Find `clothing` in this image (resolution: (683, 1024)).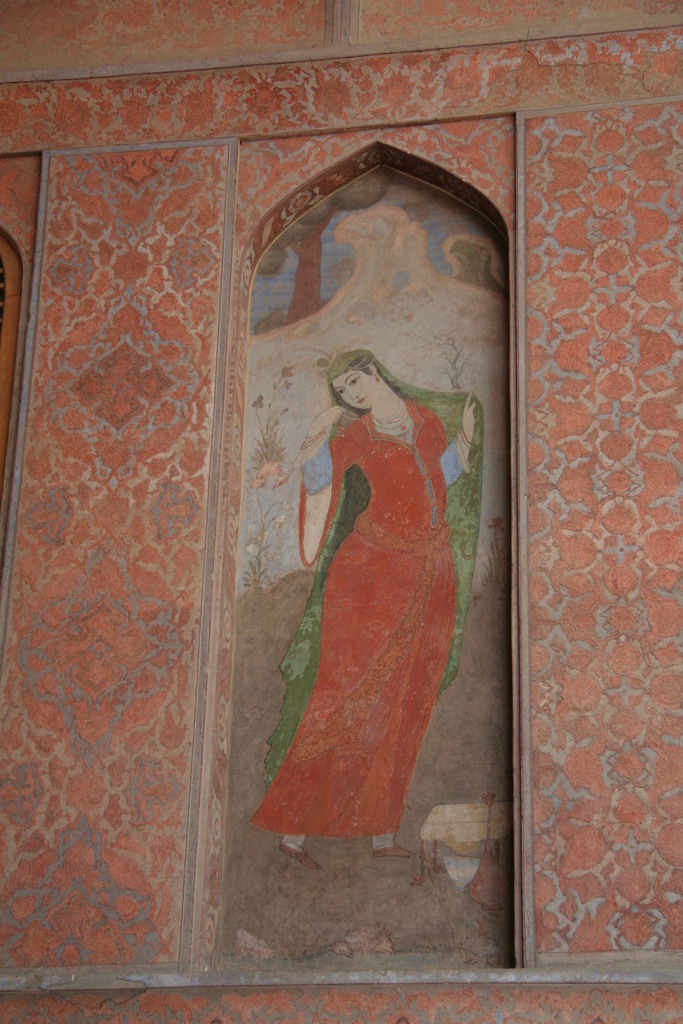
[270, 355, 468, 836].
